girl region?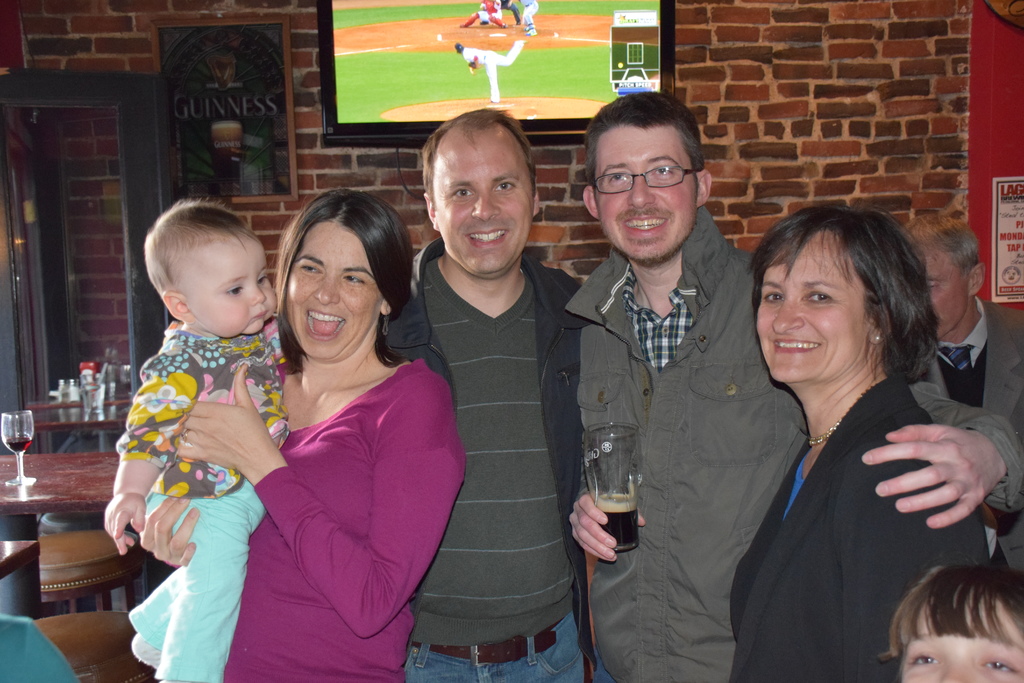
{"left": 884, "top": 566, "right": 1023, "bottom": 682}
